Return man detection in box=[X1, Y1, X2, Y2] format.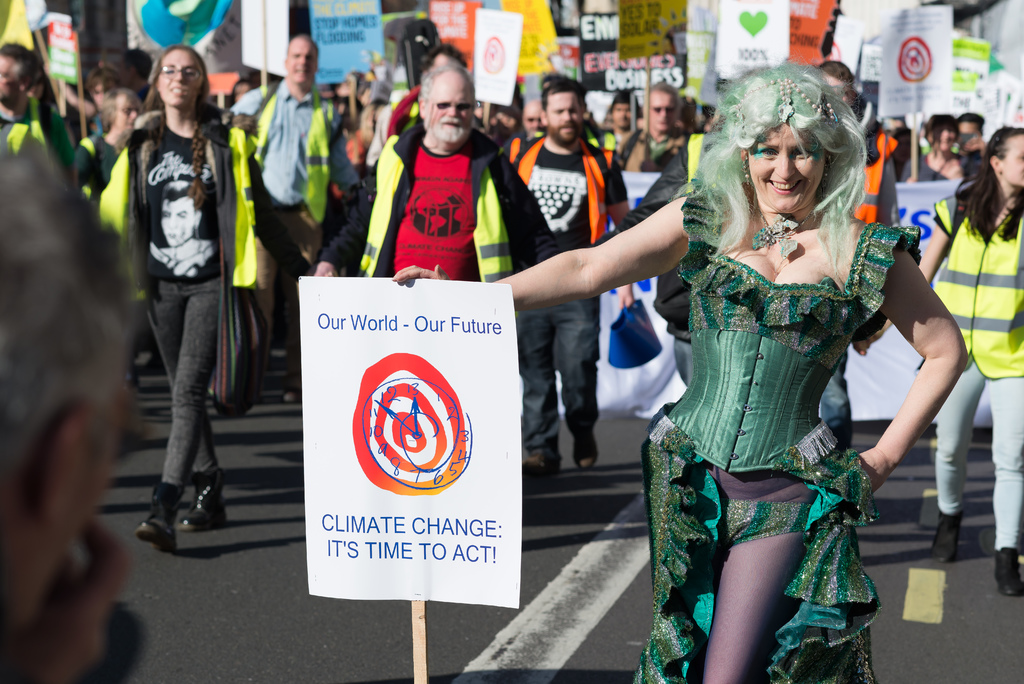
box=[0, 47, 81, 180].
